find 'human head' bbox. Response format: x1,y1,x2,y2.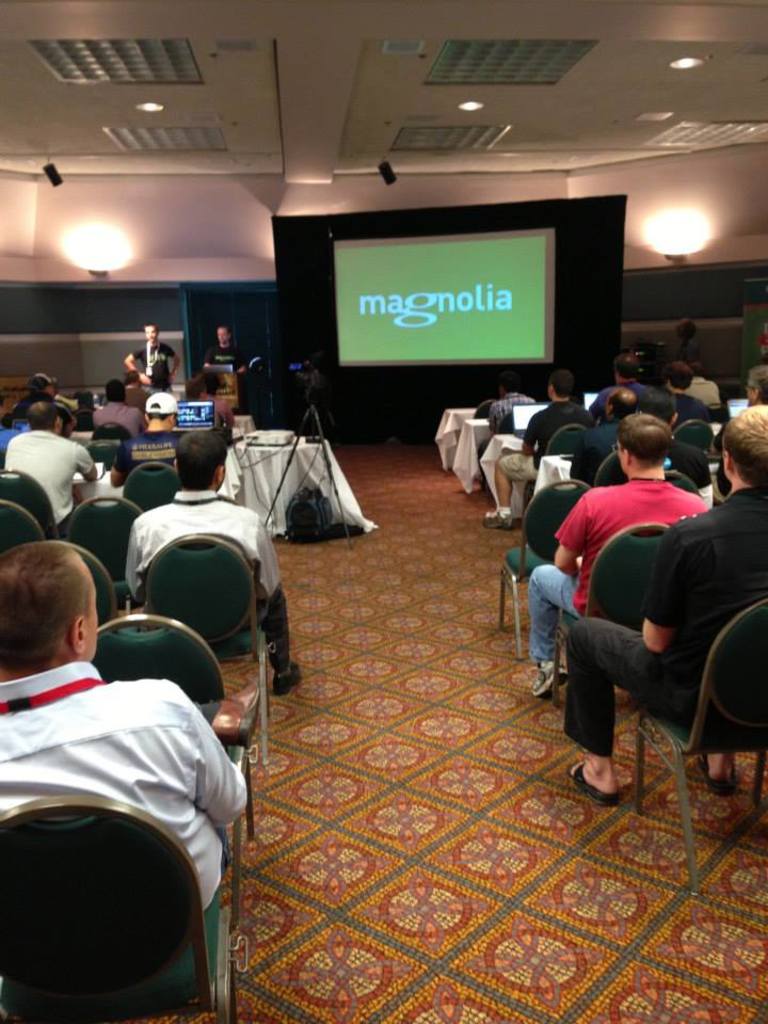
214,329,227,342.
